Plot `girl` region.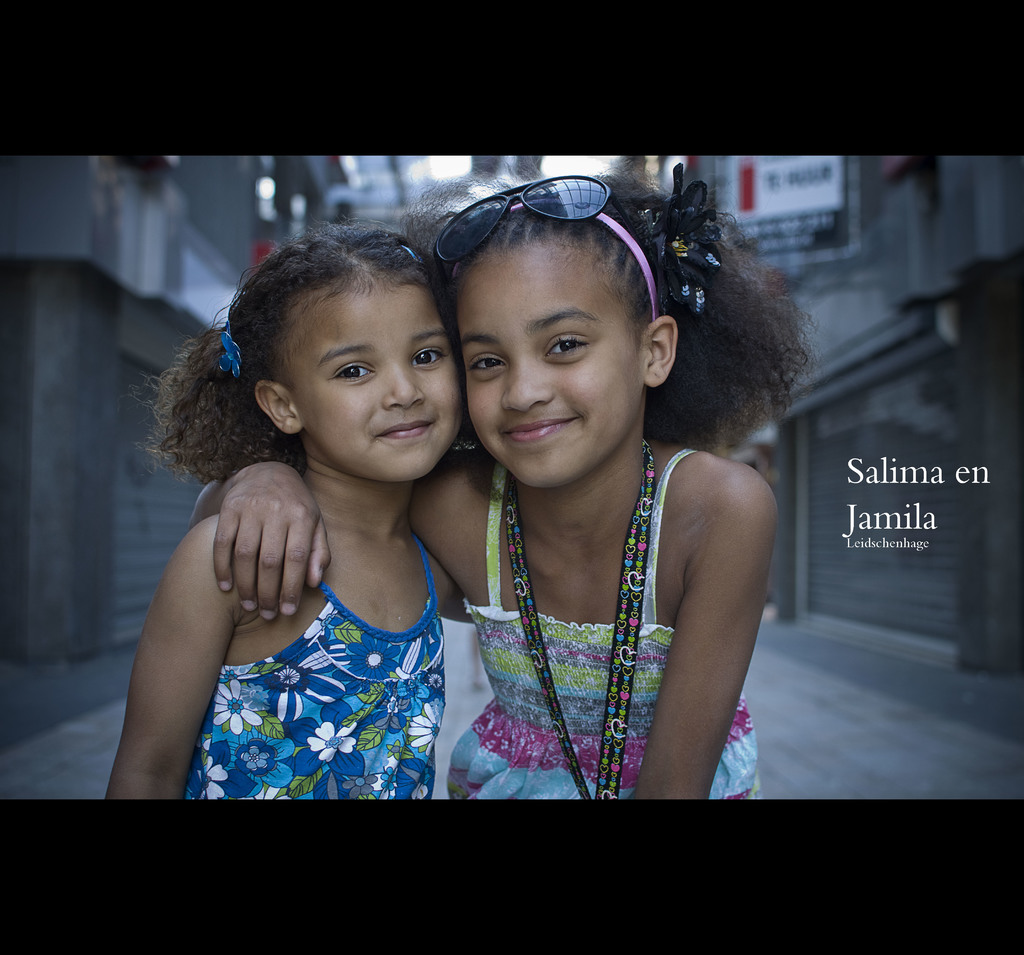
Plotted at 191:163:815:799.
